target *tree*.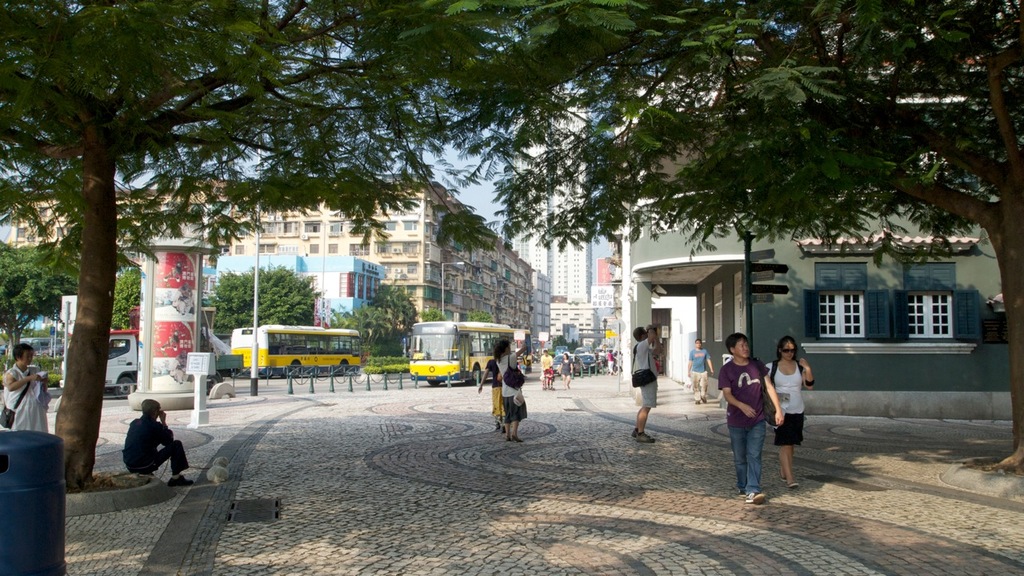
Target region: Rect(172, 270, 310, 333).
